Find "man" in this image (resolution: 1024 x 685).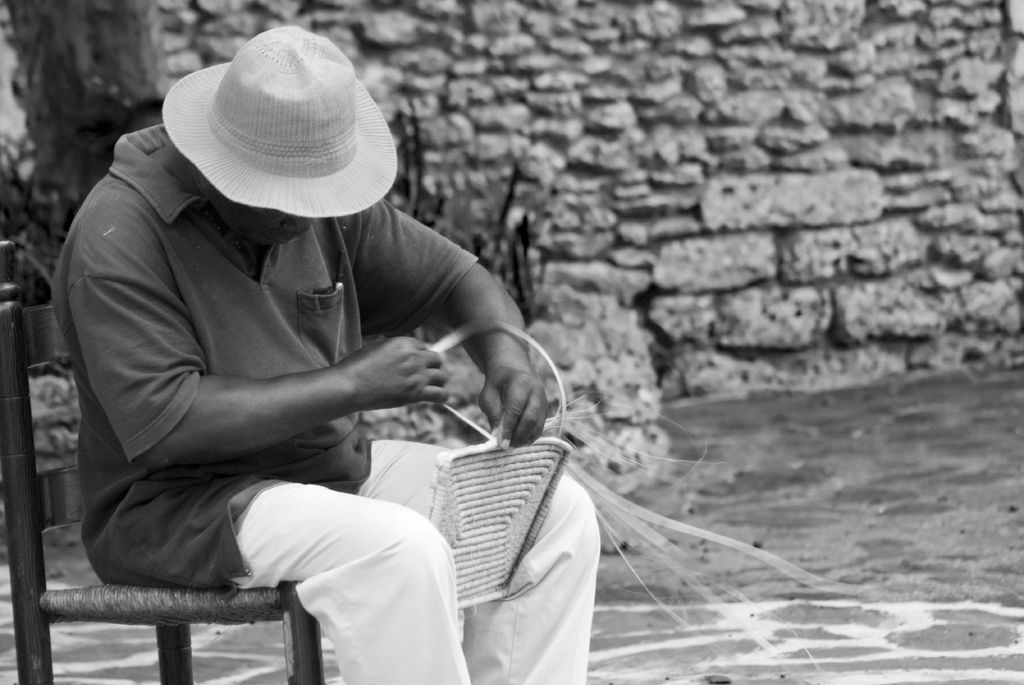
region(33, 0, 541, 684).
